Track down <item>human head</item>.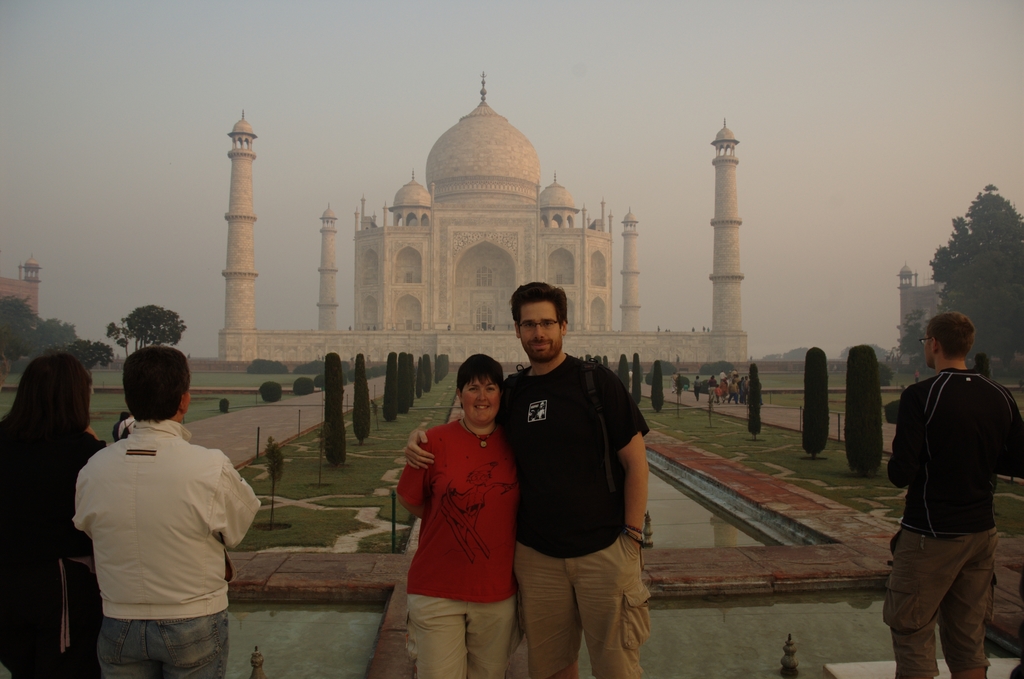
Tracked to x1=924 y1=313 x2=977 y2=371.
